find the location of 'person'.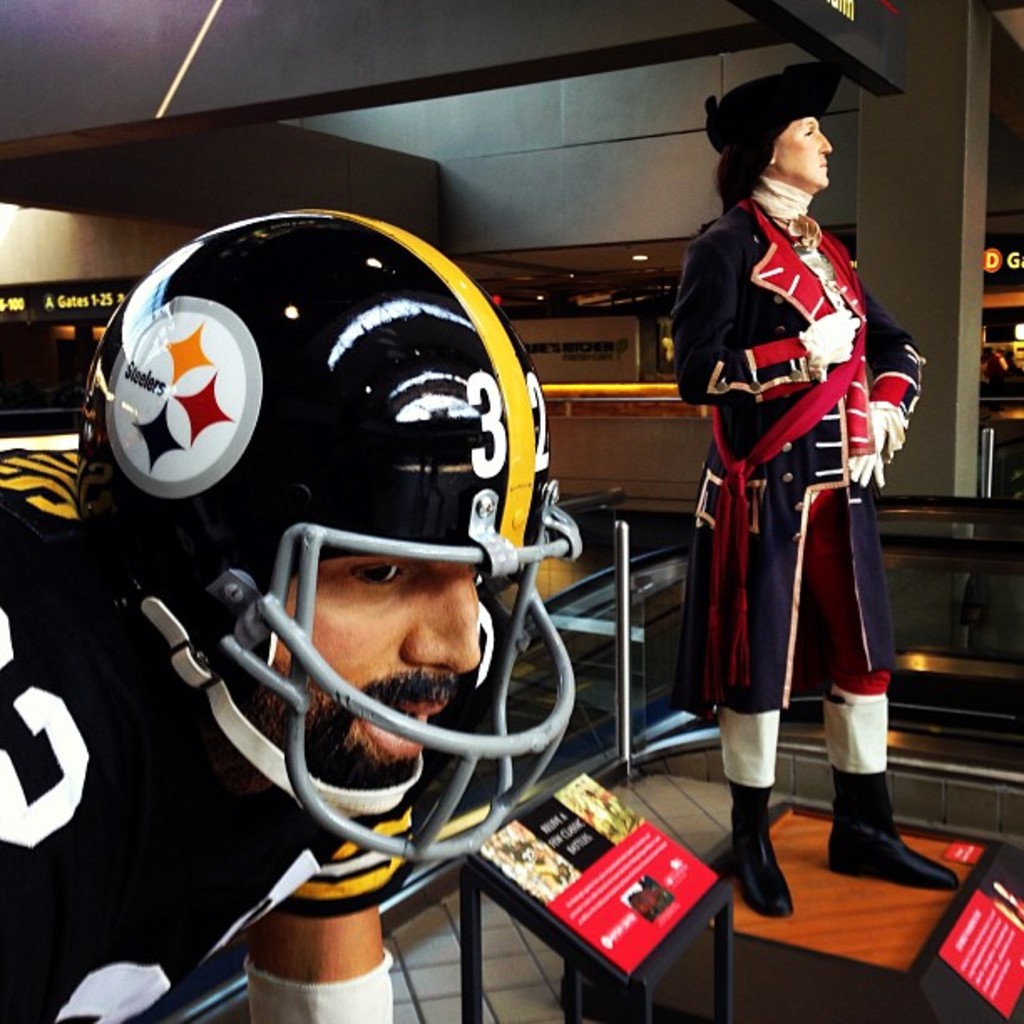
Location: (0,186,611,1022).
